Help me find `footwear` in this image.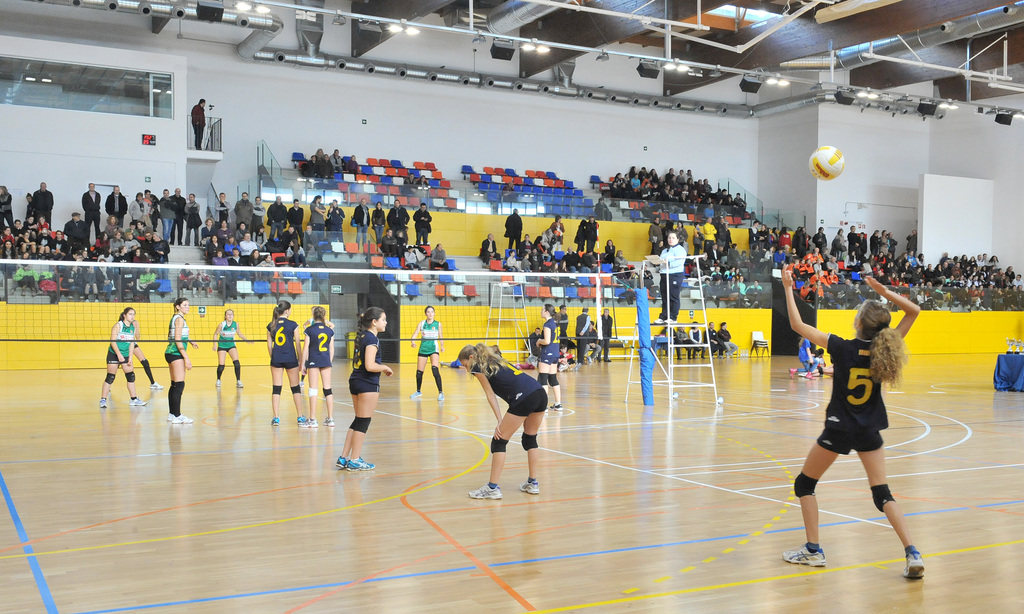
Found it: (127, 396, 145, 405).
